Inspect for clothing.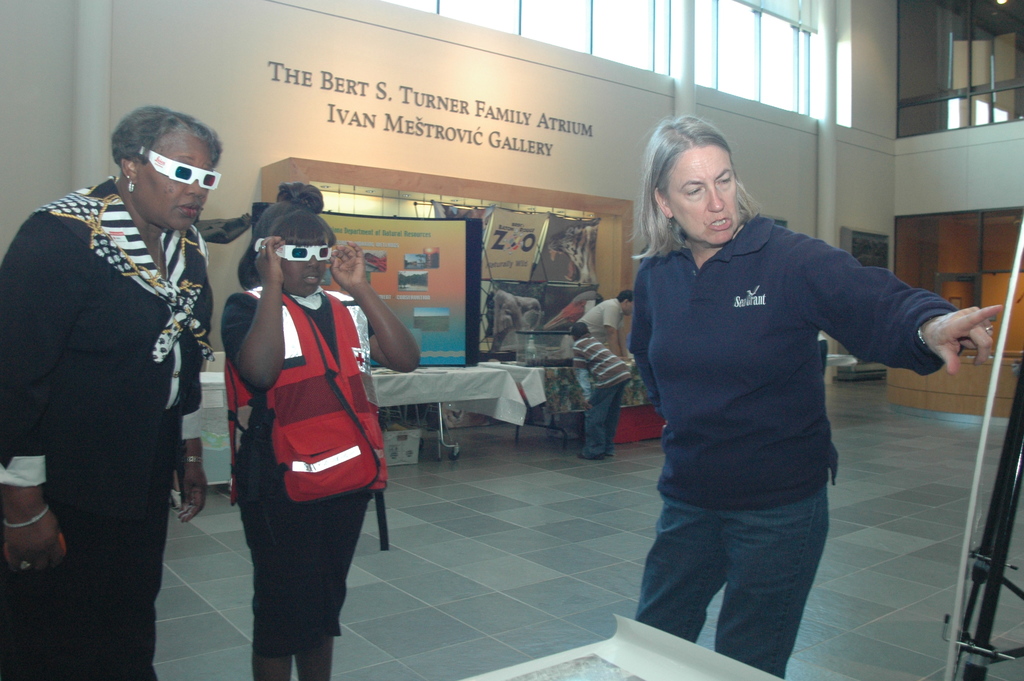
Inspection: <box>221,277,392,680</box>.
